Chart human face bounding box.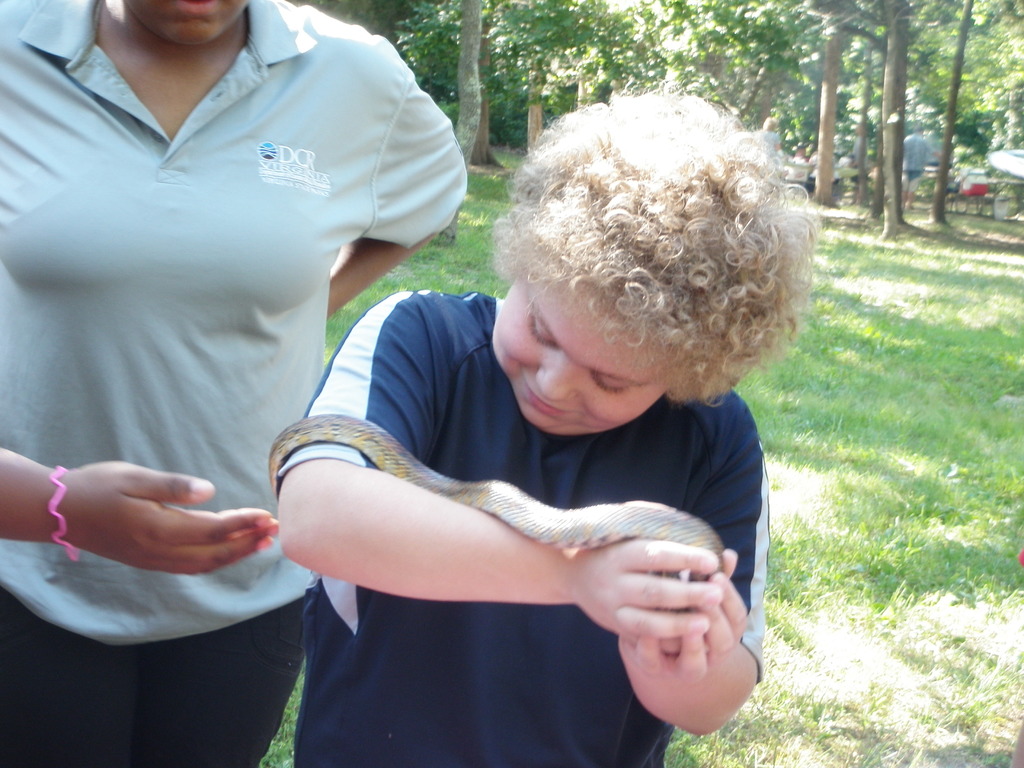
Charted: <bbox>490, 278, 679, 435</bbox>.
